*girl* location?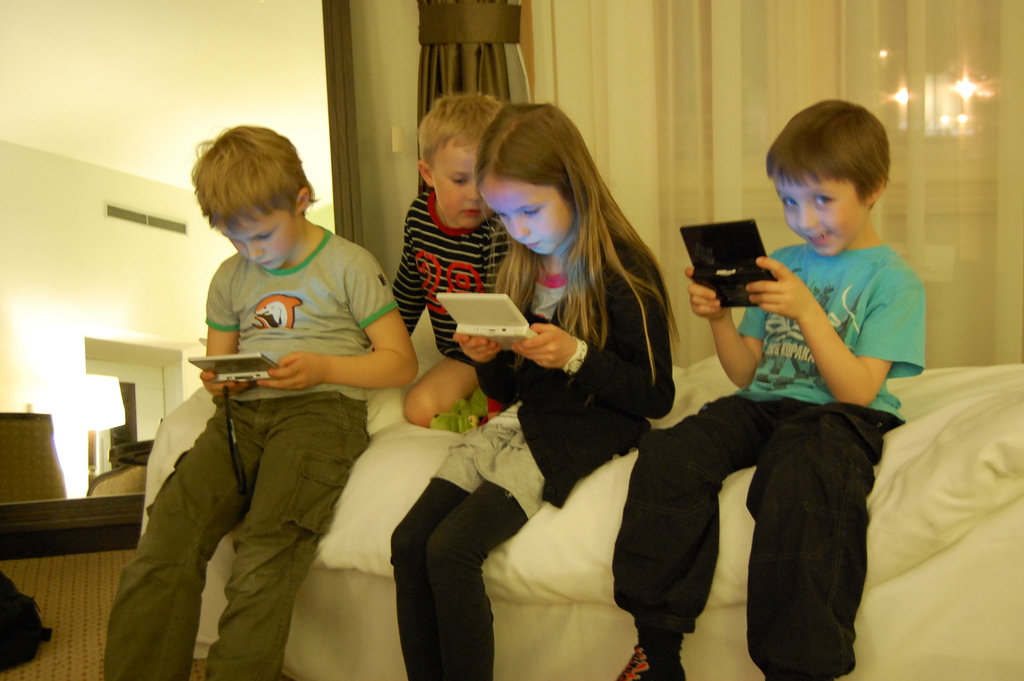
<box>383,102,683,680</box>
